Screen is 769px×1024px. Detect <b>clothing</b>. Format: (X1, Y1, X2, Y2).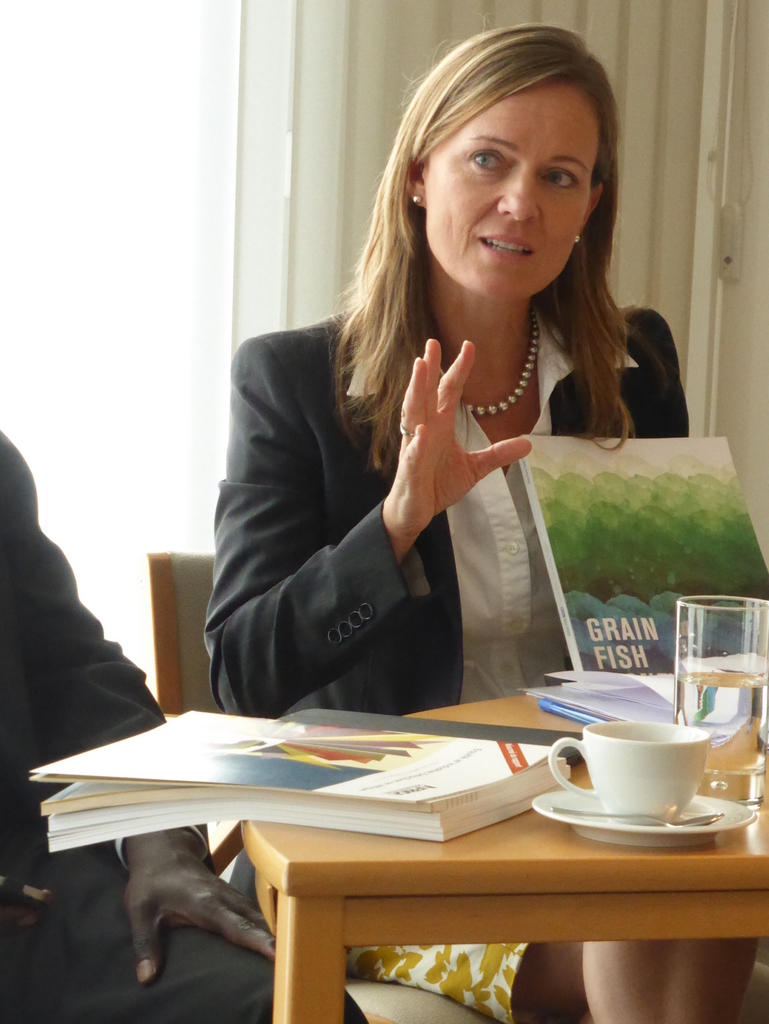
(0, 426, 365, 1023).
